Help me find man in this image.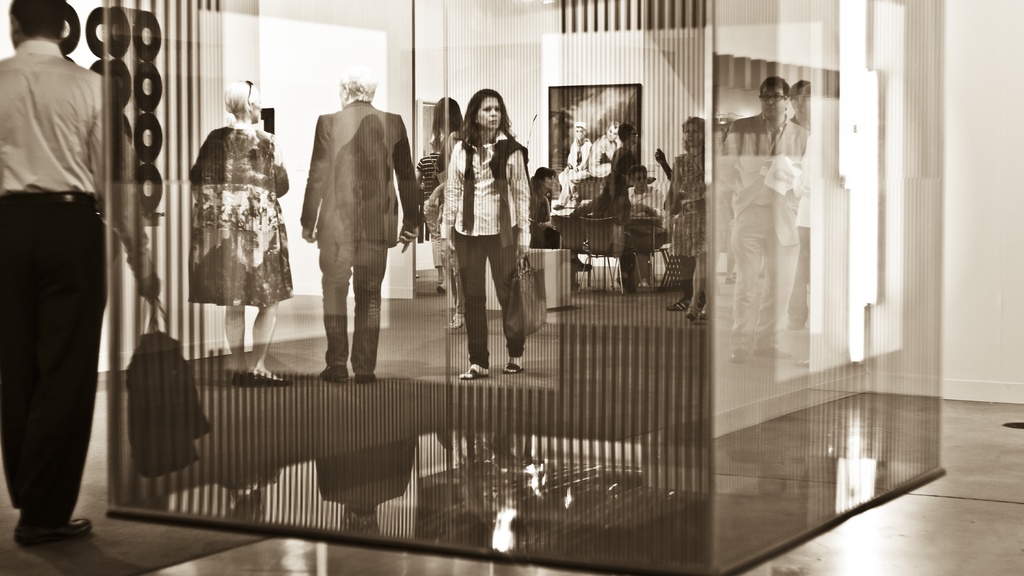
Found it: <bbox>288, 68, 414, 386</bbox>.
